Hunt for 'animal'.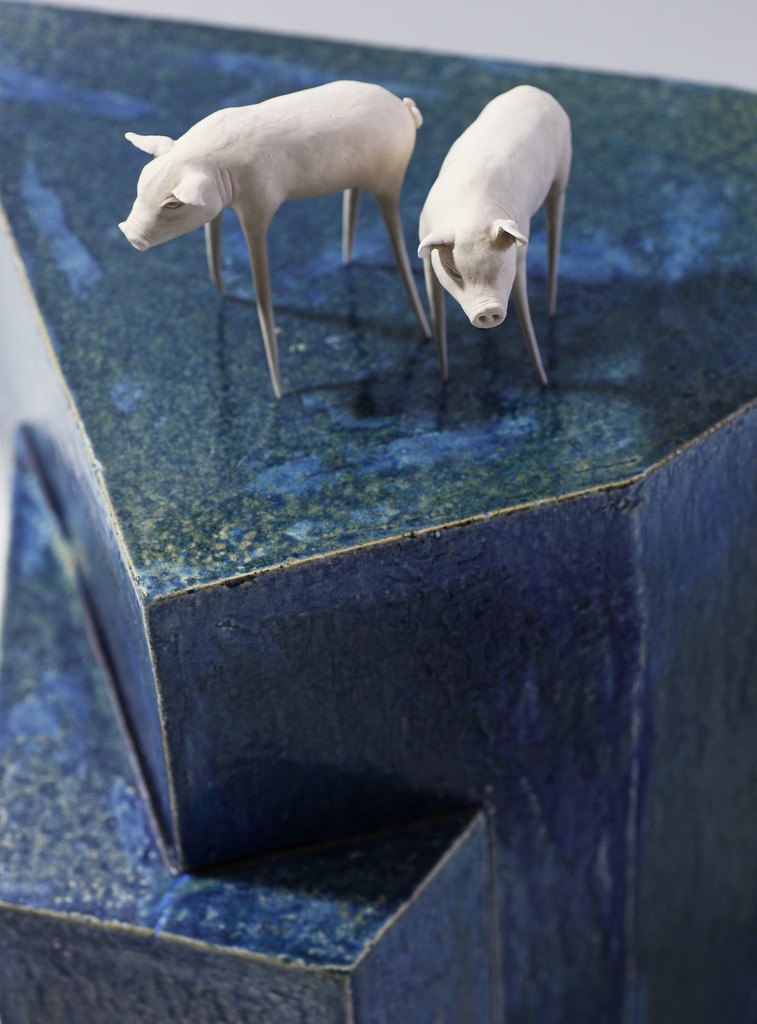
Hunted down at <box>121,78,428,395</box>.
